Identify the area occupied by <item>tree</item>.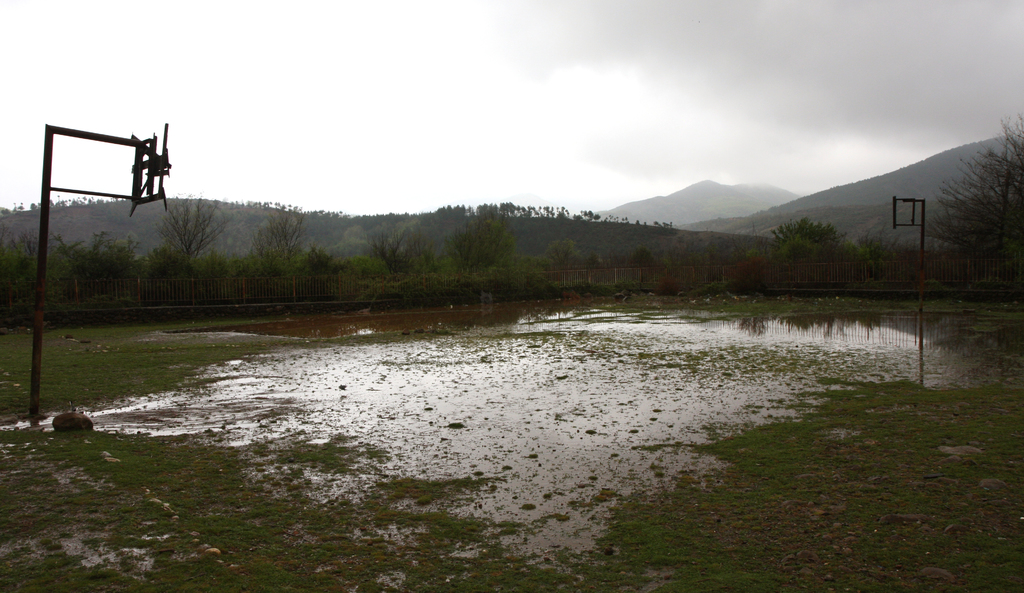
Area: BBox(356, 200, 435, 276).
